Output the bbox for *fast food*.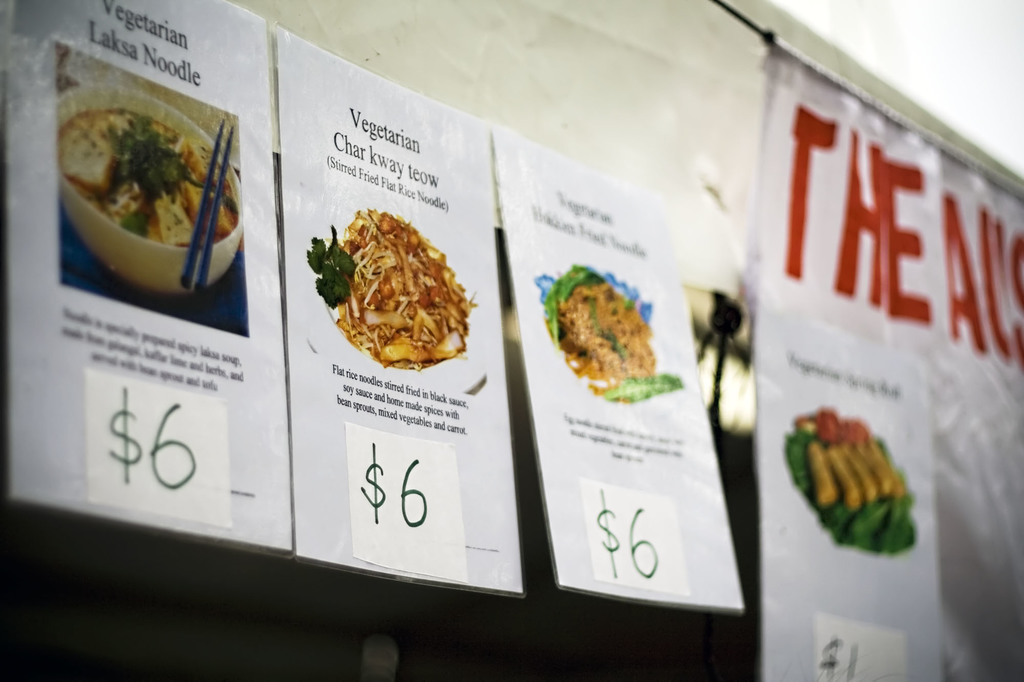
left=525, top=269, right=663, bottom=392.
